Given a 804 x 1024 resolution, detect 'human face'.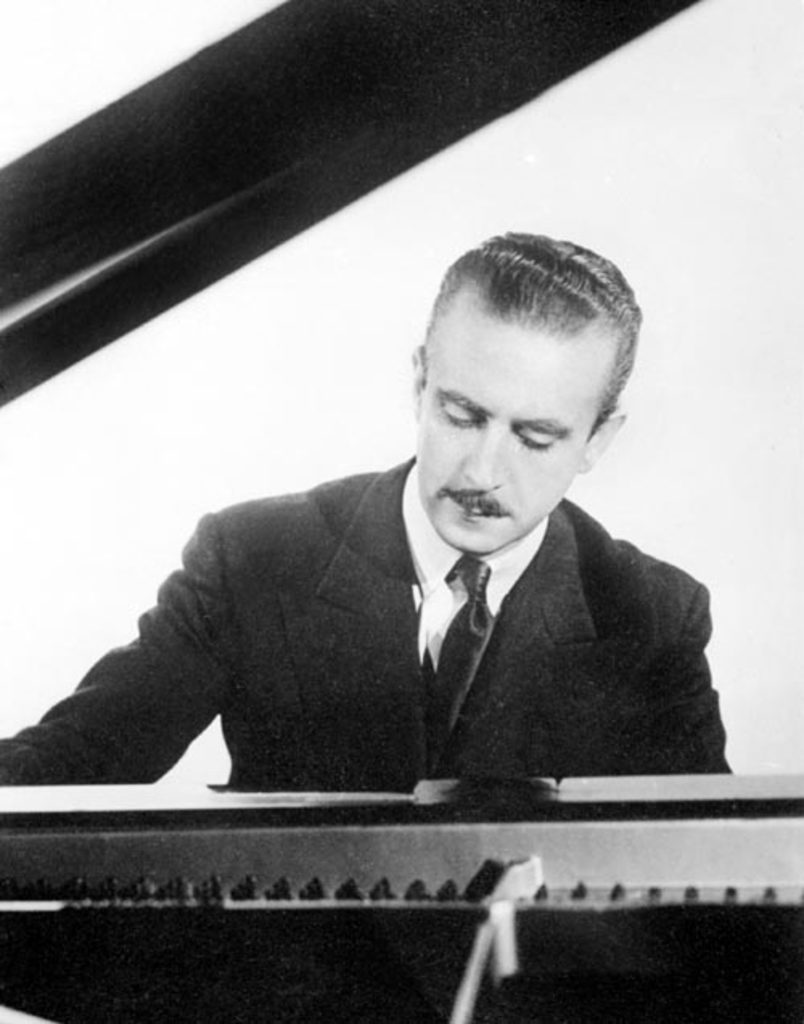
423, 309, 613, 558.
